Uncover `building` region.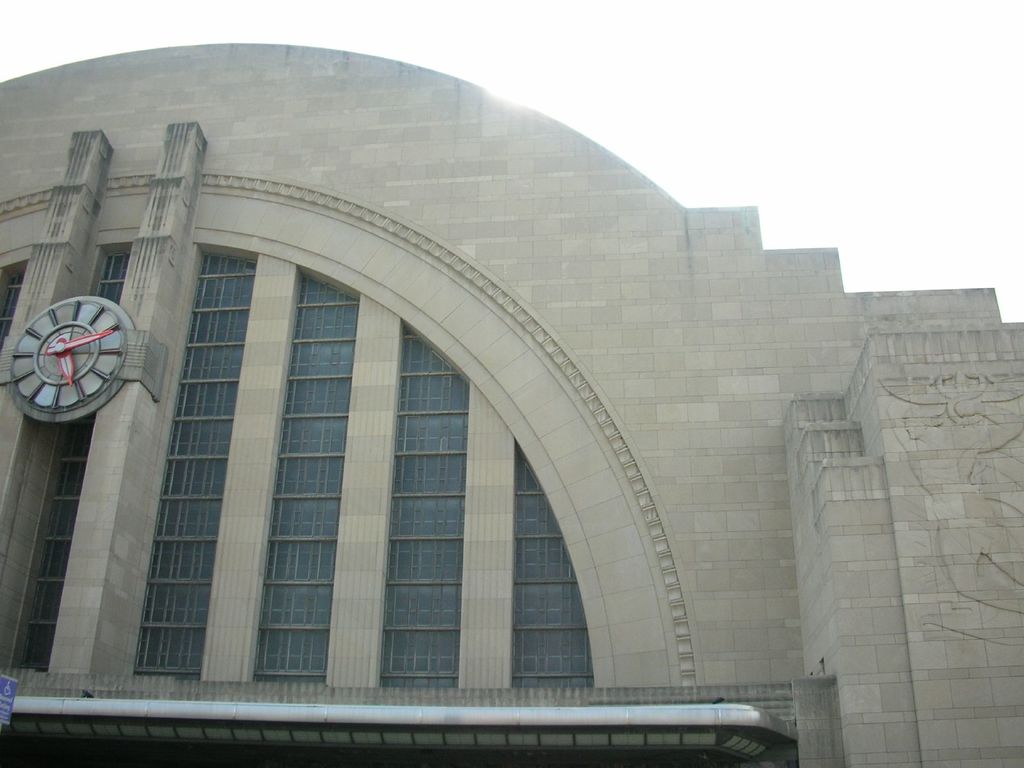
Uncovered: x1=0, y1=42, x2=1023, y2=767.
